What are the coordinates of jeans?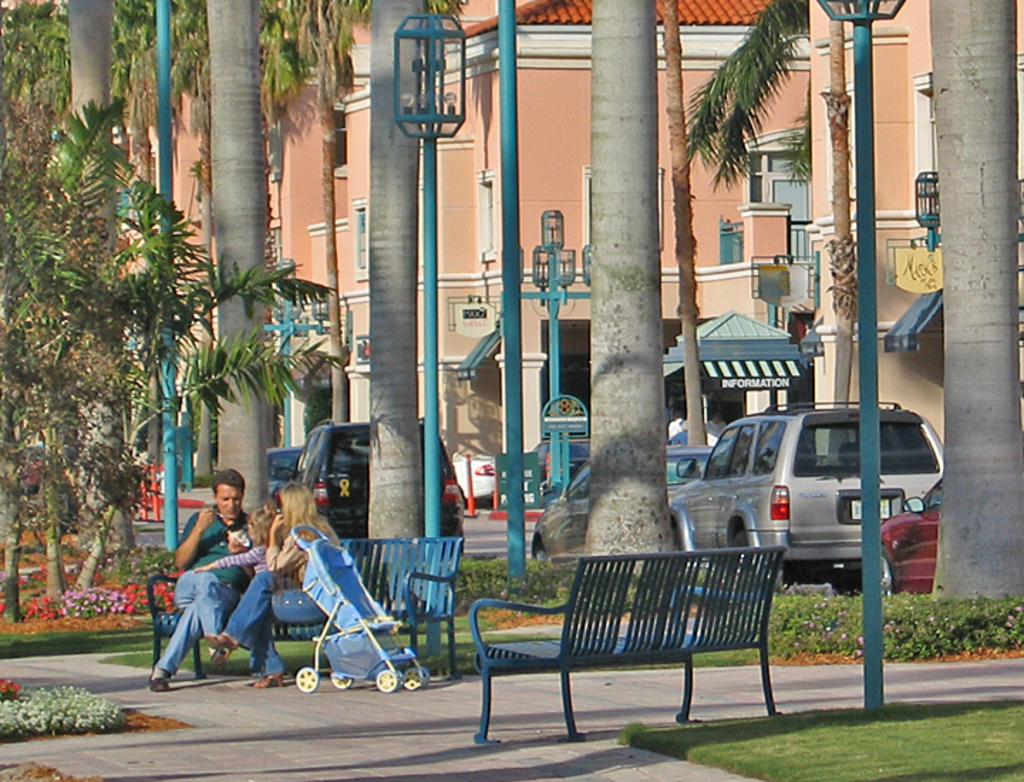
left=226, top=559, right=333, bottom=675.
